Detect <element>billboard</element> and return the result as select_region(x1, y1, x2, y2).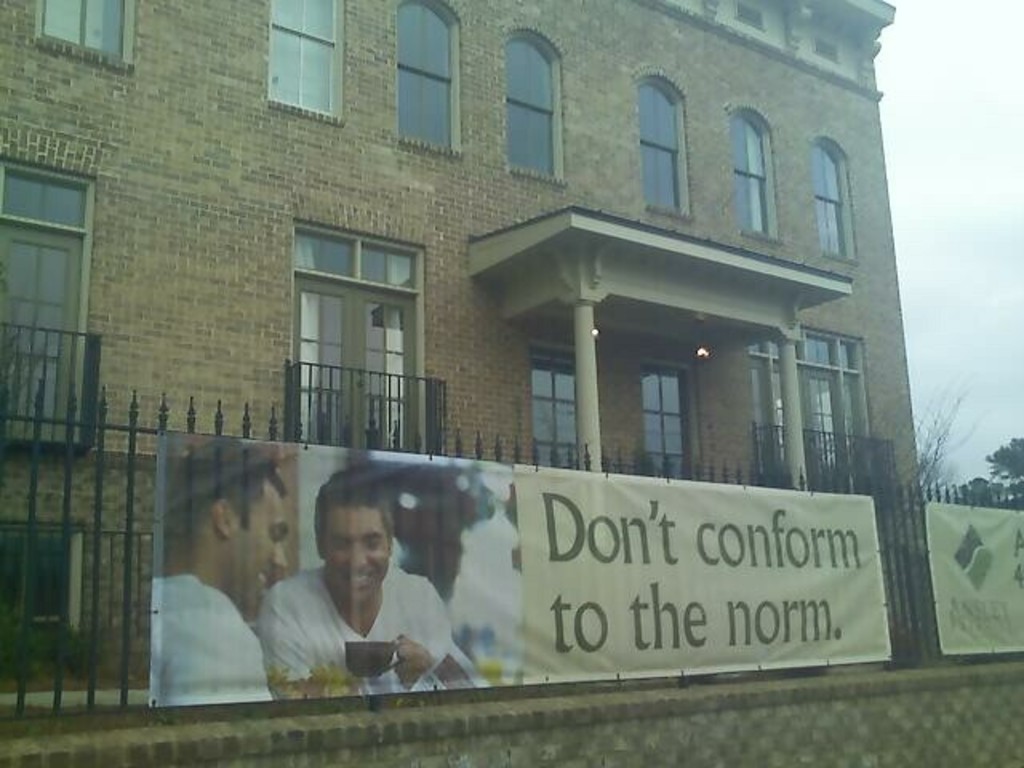
select_region(930, 502, 1022, 659).
